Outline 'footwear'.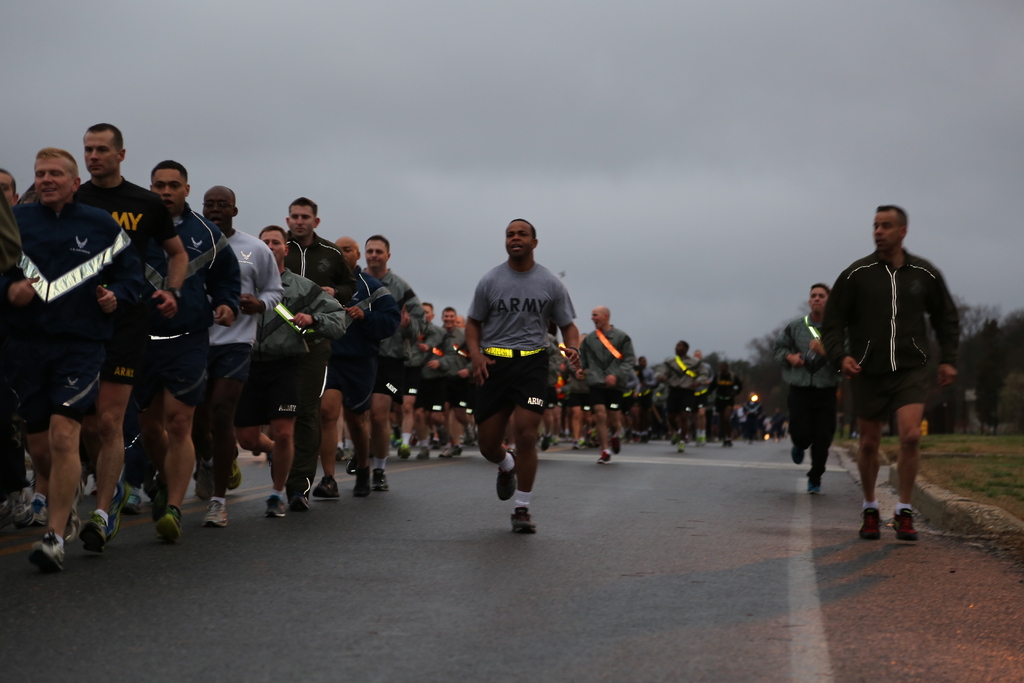
Outline: select_region(311, 475, 344, 500).
